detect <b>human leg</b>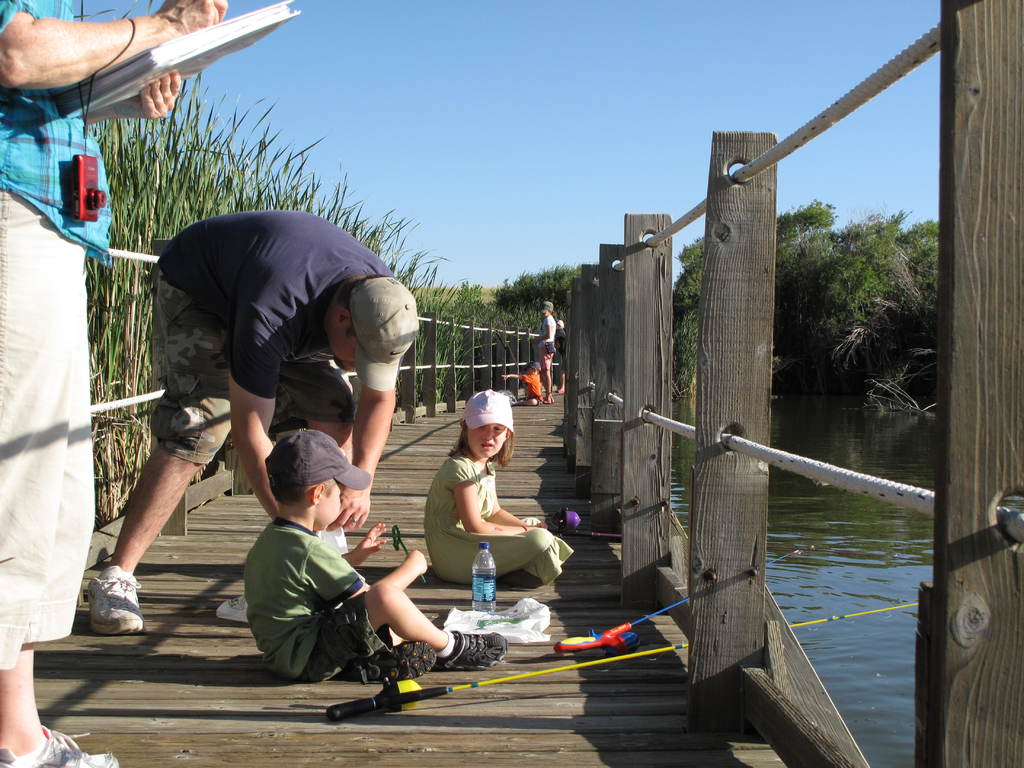
(491, 516, 548, 584)
